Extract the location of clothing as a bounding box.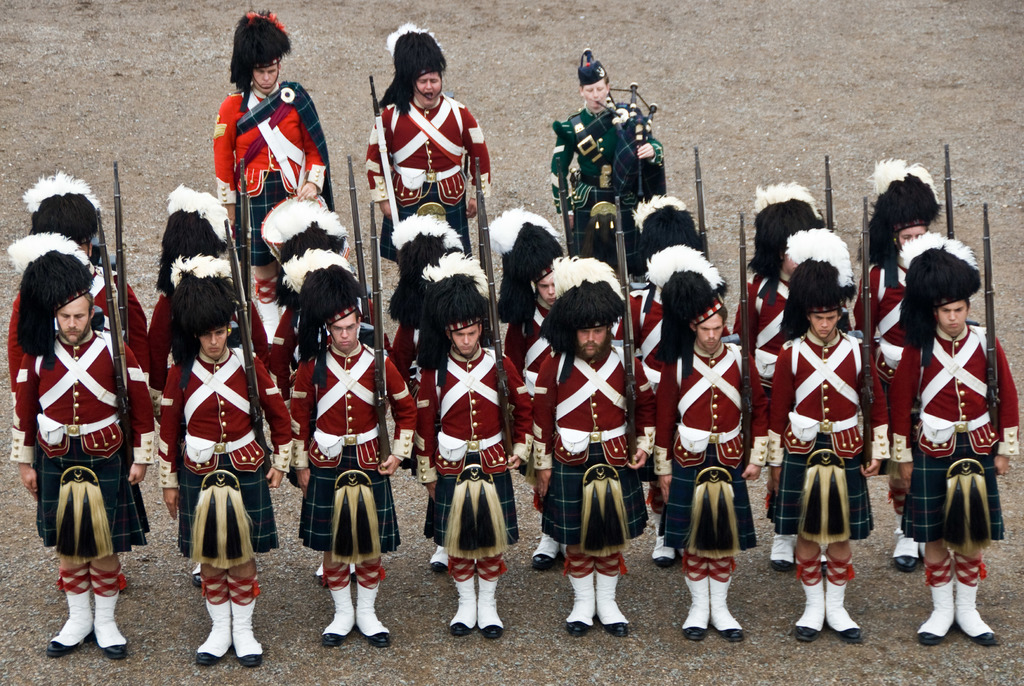
204 85 329 268.
